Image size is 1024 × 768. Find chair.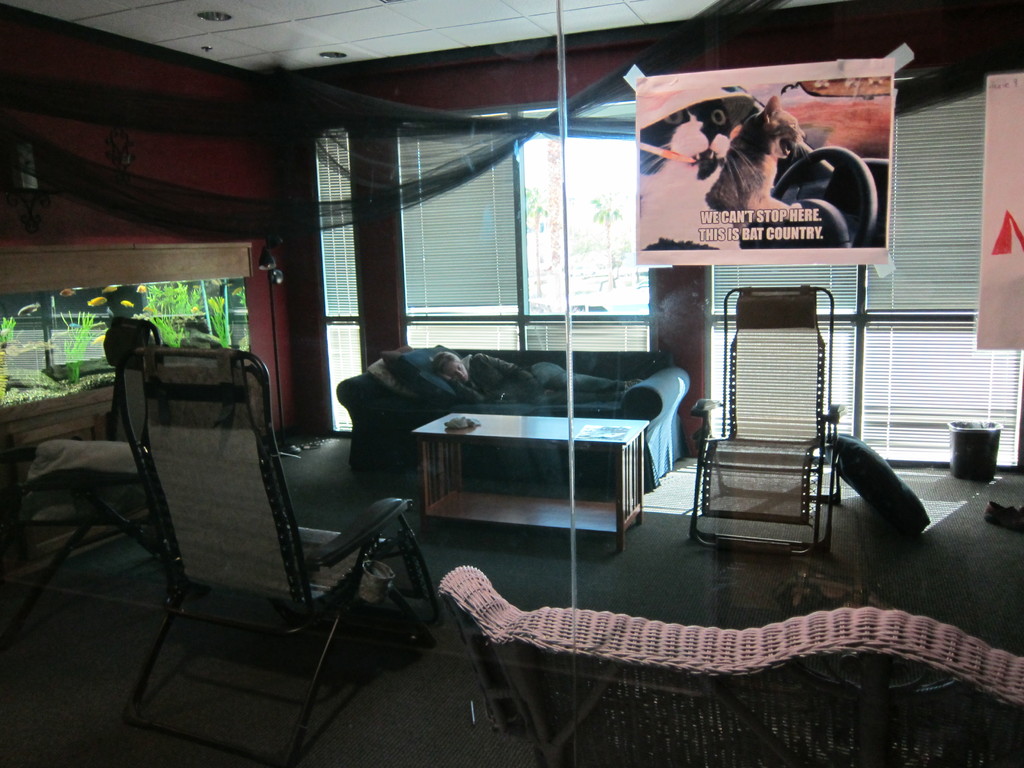
[x1=0, y1=317, x2=173, y2=637].
